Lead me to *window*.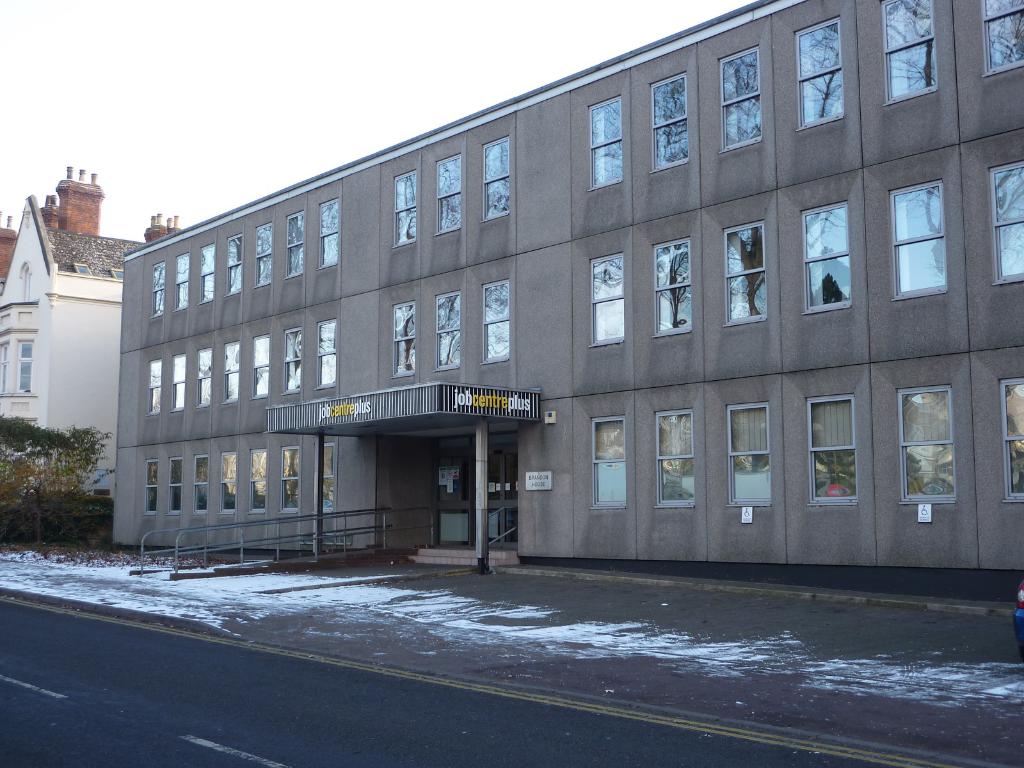
Lead to BBox(149, 360, 161, 415).
